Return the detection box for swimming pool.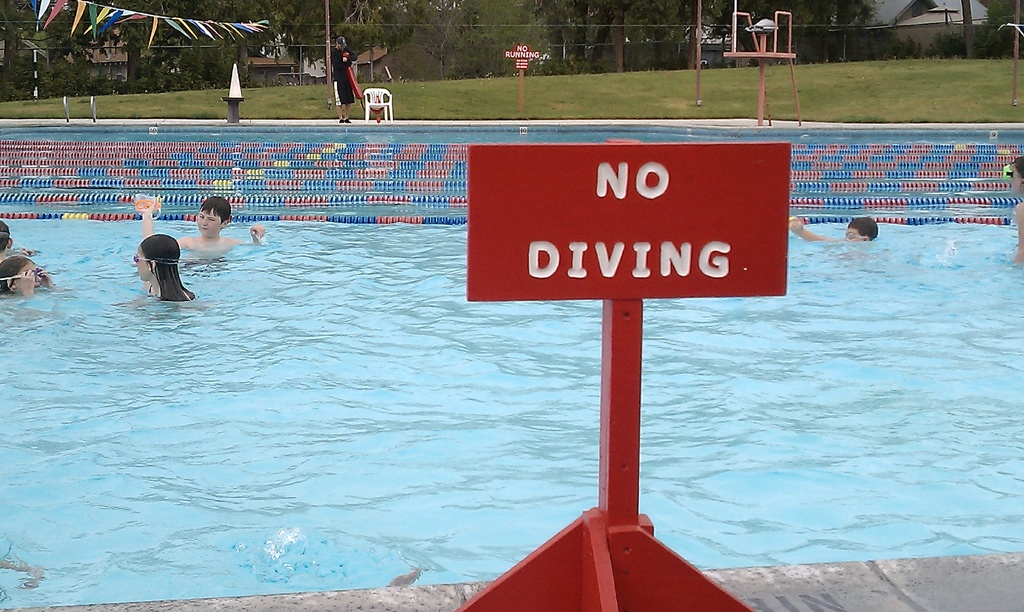
bbox=(42, 141, 977, 611).
